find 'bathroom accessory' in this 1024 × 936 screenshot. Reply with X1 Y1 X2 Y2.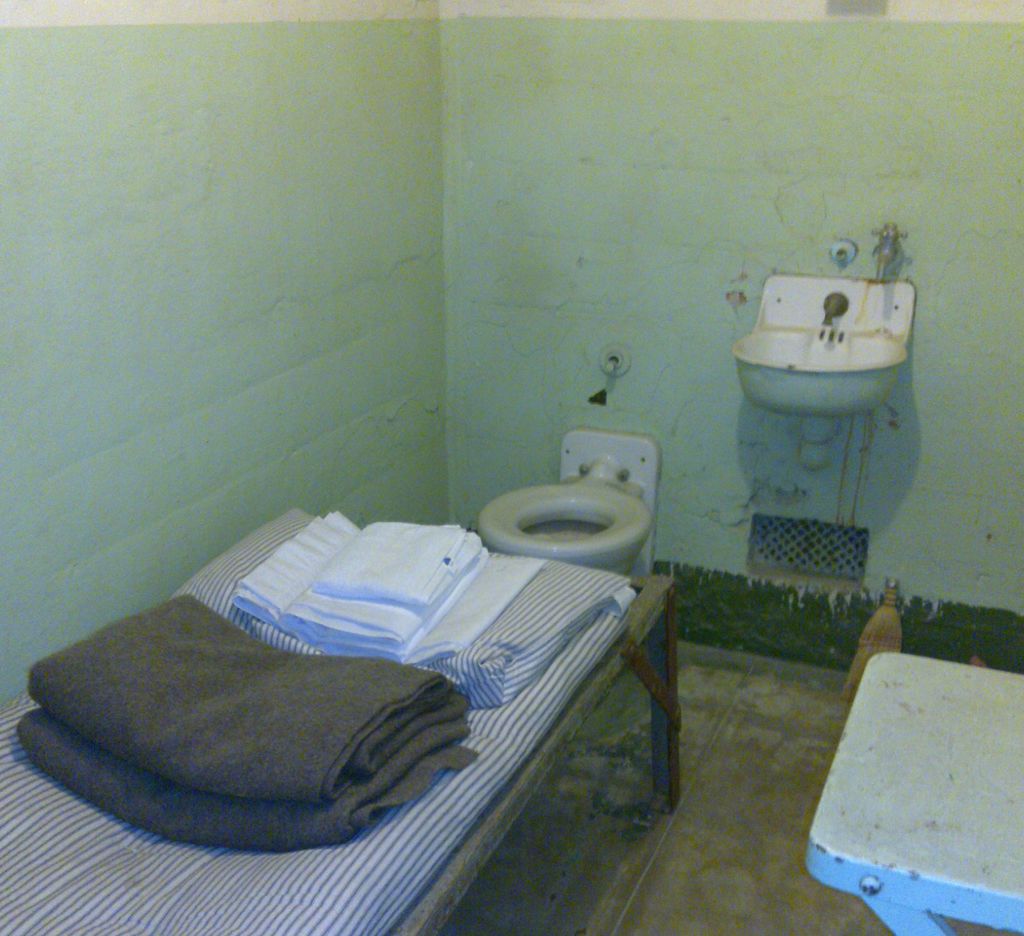
813 284 831 328.
